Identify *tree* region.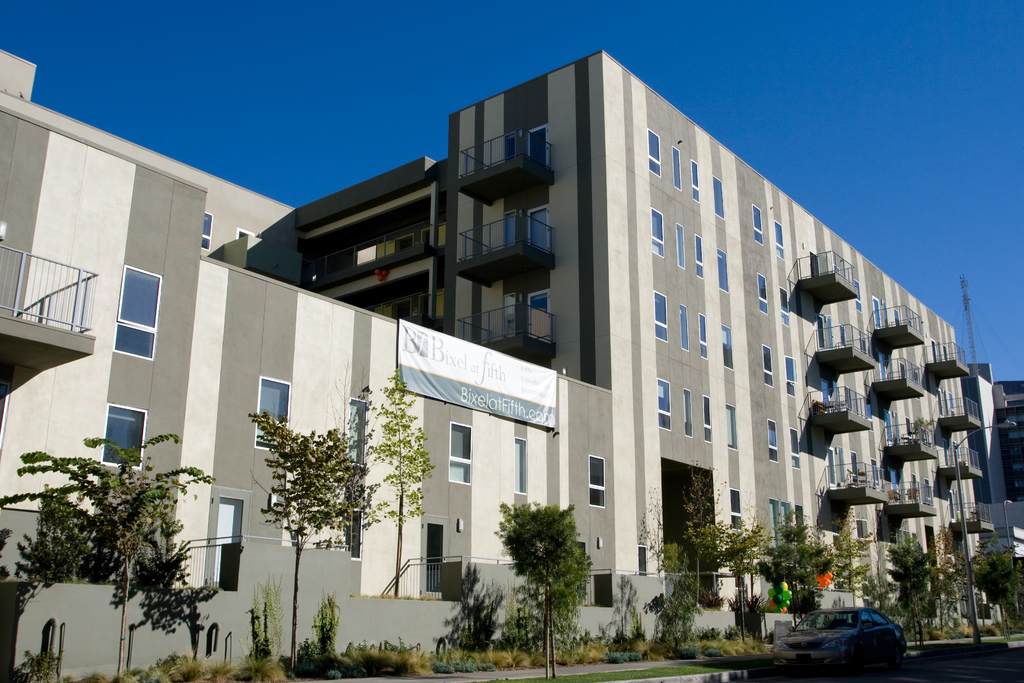
Region: <box>0,428,218,678</box>.
